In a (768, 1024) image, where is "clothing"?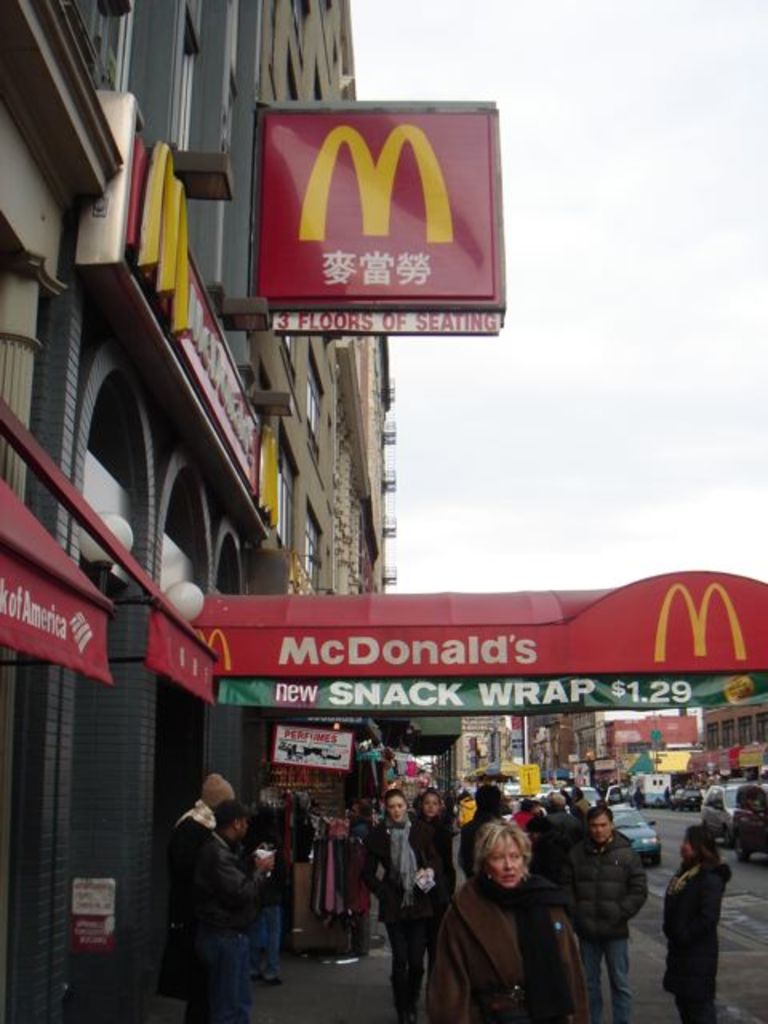
[552,830,645,1021].
